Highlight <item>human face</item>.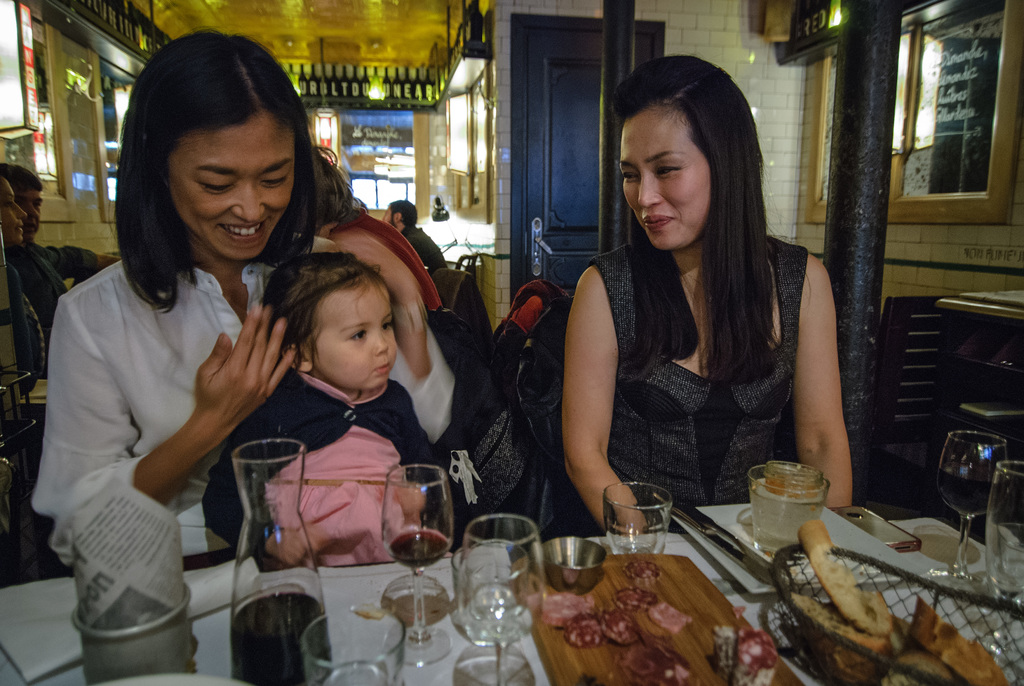
Highlighted region: <bbox>624, 107, 710, 243</bbox>.
